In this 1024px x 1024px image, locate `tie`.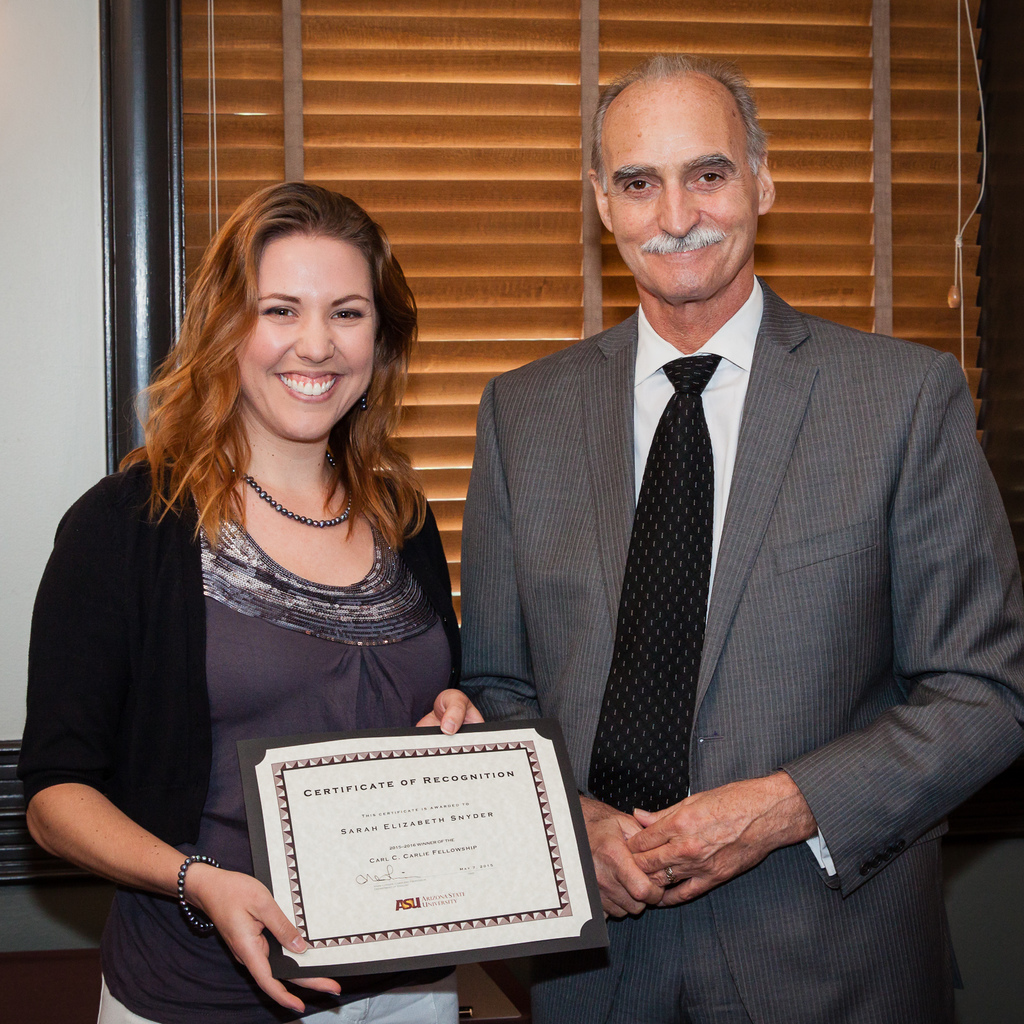
Bounding box: locate(583, 351, 723, 842).
